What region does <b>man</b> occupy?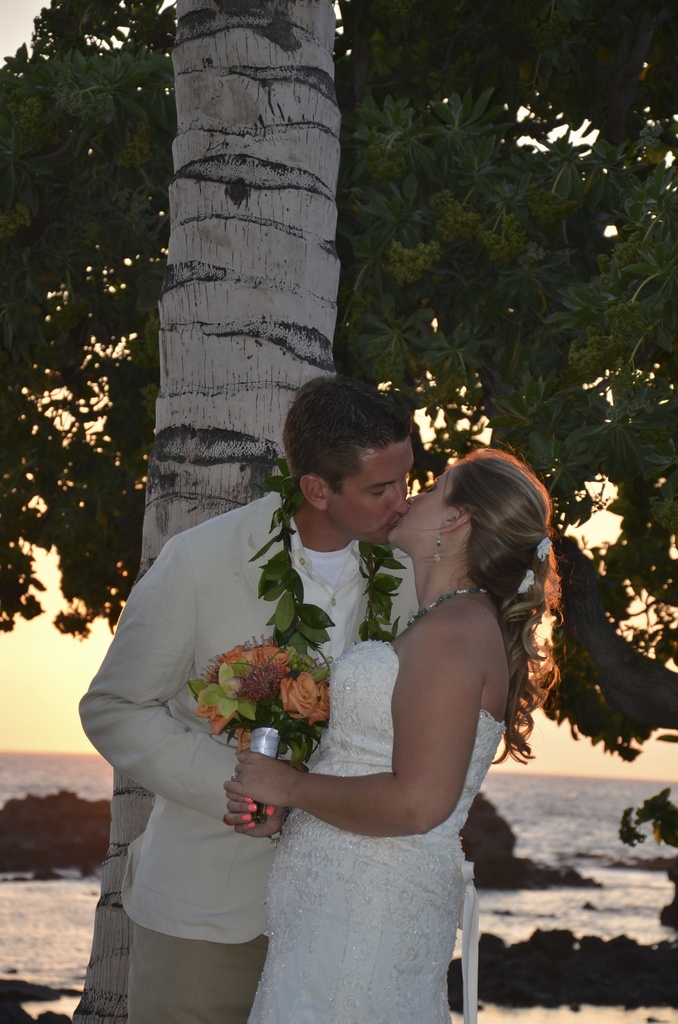
(76,378,422,1023).
